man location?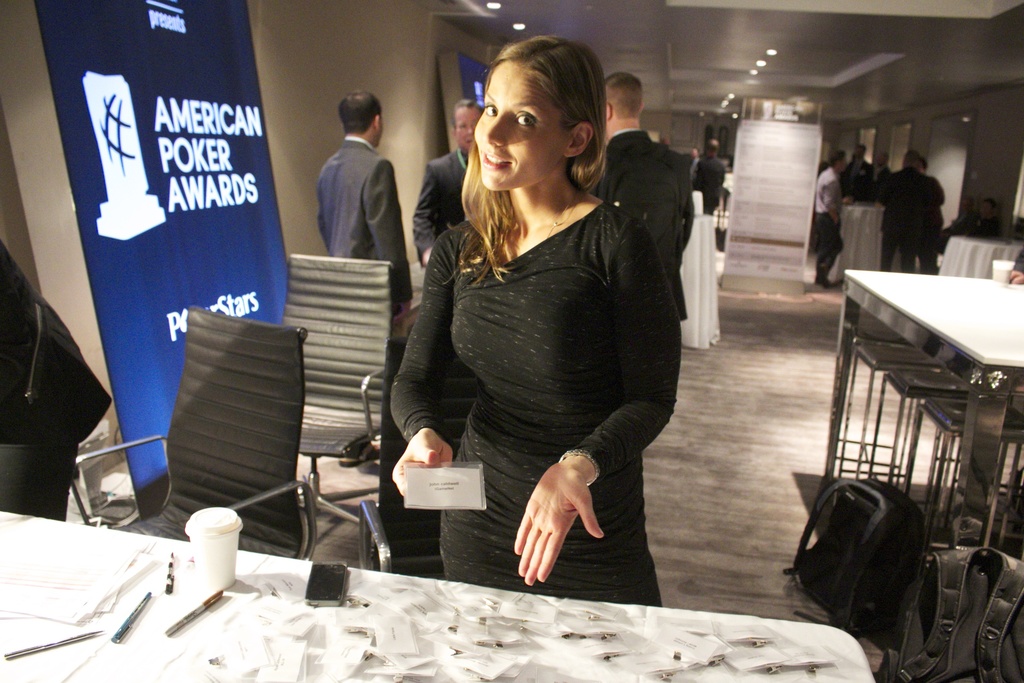
Rect(906, 156, 946, 278)
